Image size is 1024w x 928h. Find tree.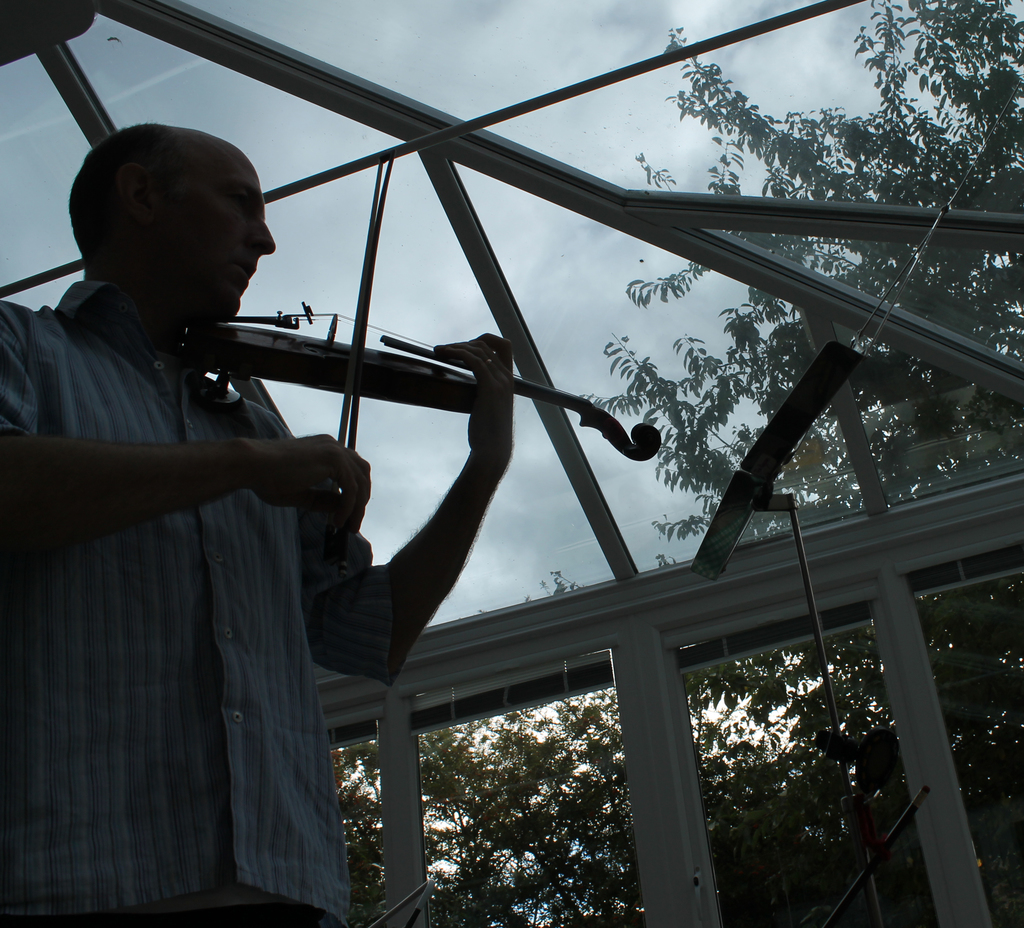
{"left": 566, "top": 0, "right": 1023, "bottom": 927}.
